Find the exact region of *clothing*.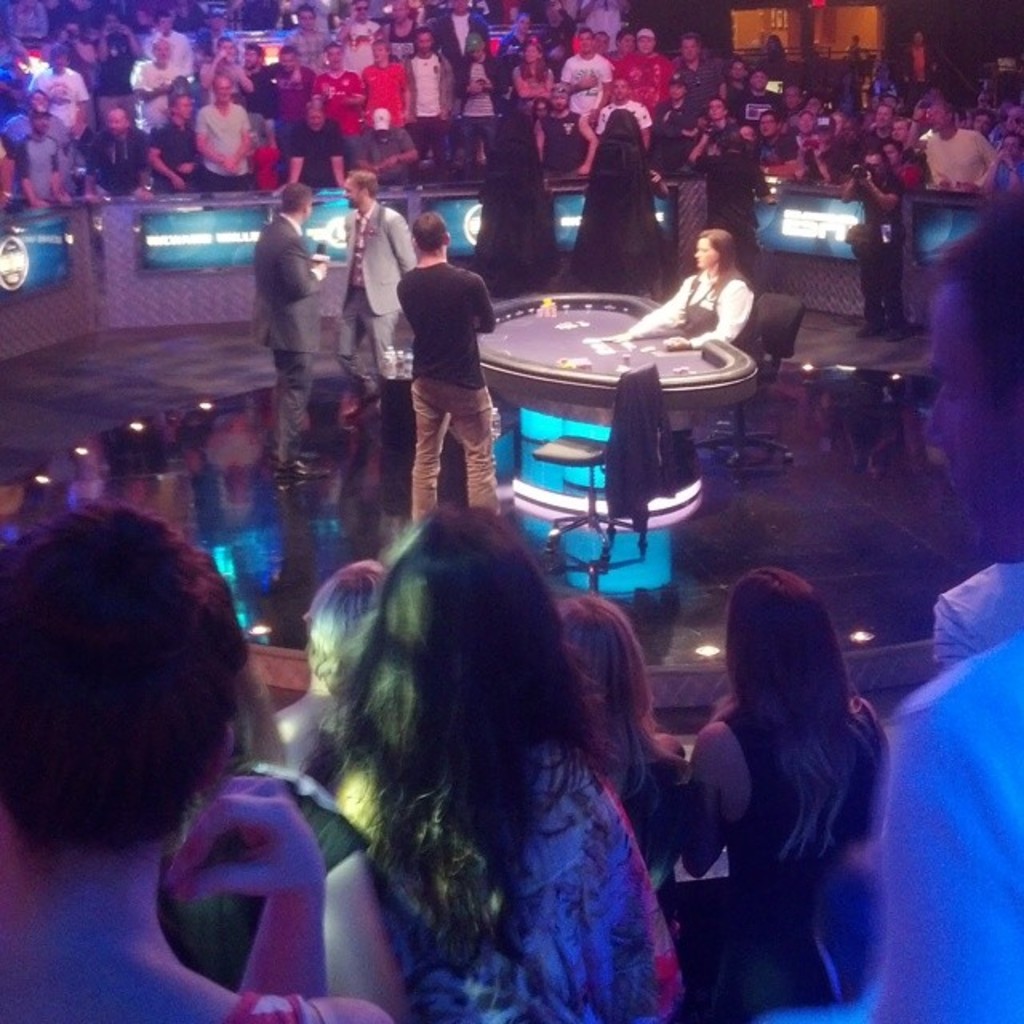
Exact region: Rect(149, 115, 195, 195).
